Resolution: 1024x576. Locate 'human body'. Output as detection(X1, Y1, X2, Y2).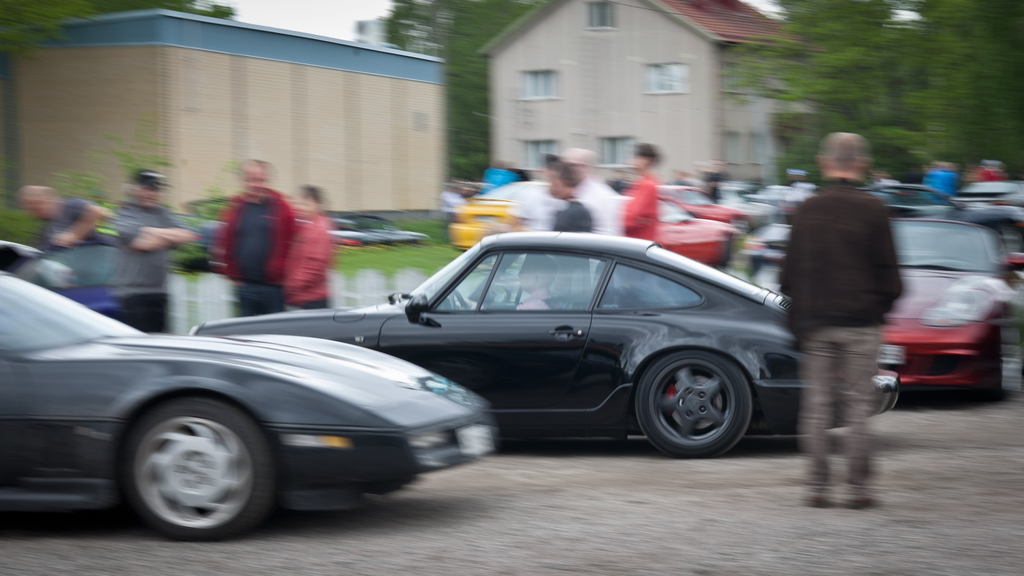
detection(43, 200, 113, 315).
